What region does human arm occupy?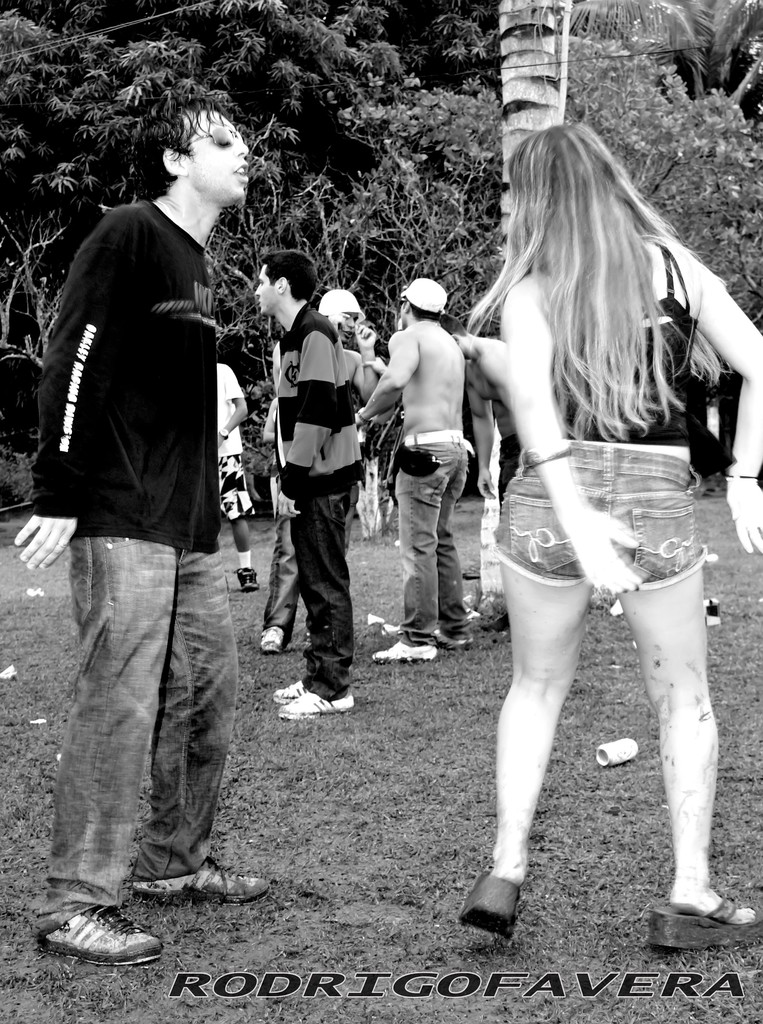
box(202, 361, 250, 449).
